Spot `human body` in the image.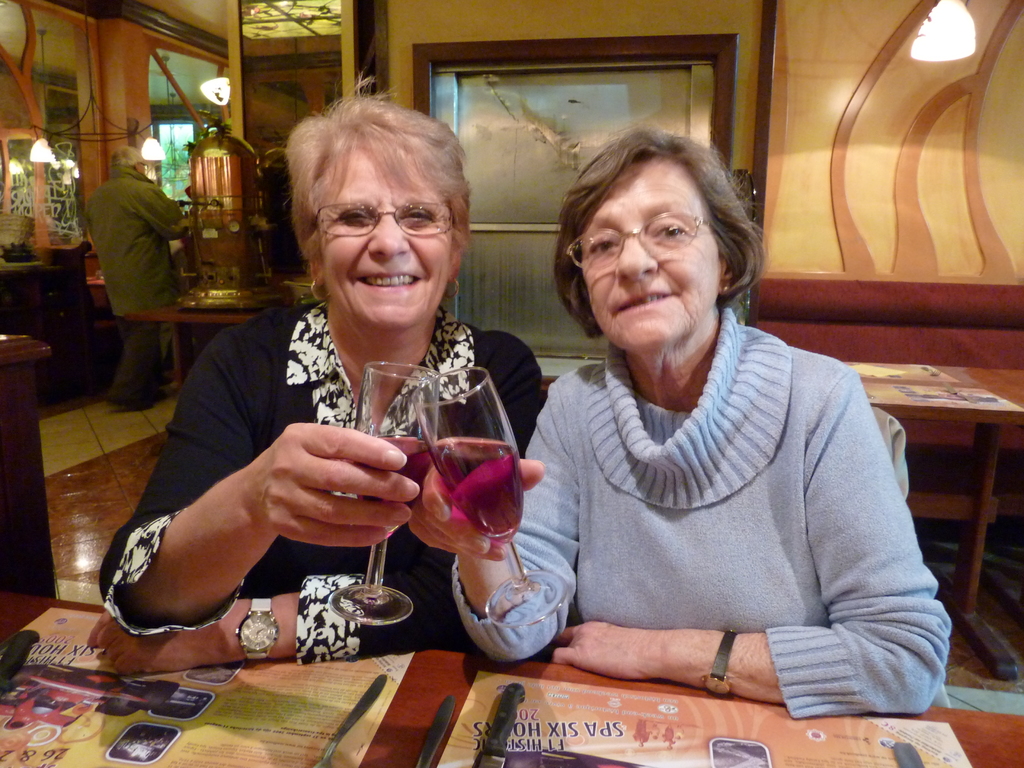
`human body` found at [x1=92, y1=72, x2=555, y2=668].
